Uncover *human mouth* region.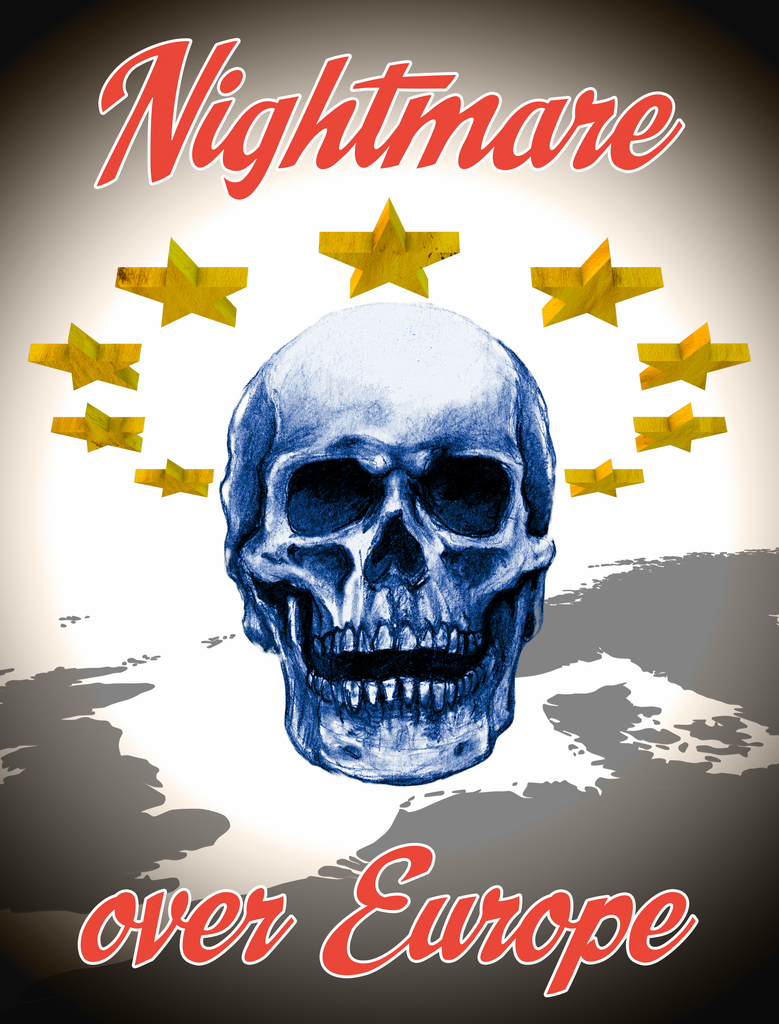
Uncovered: bbox(323, 617, 486, 738).
